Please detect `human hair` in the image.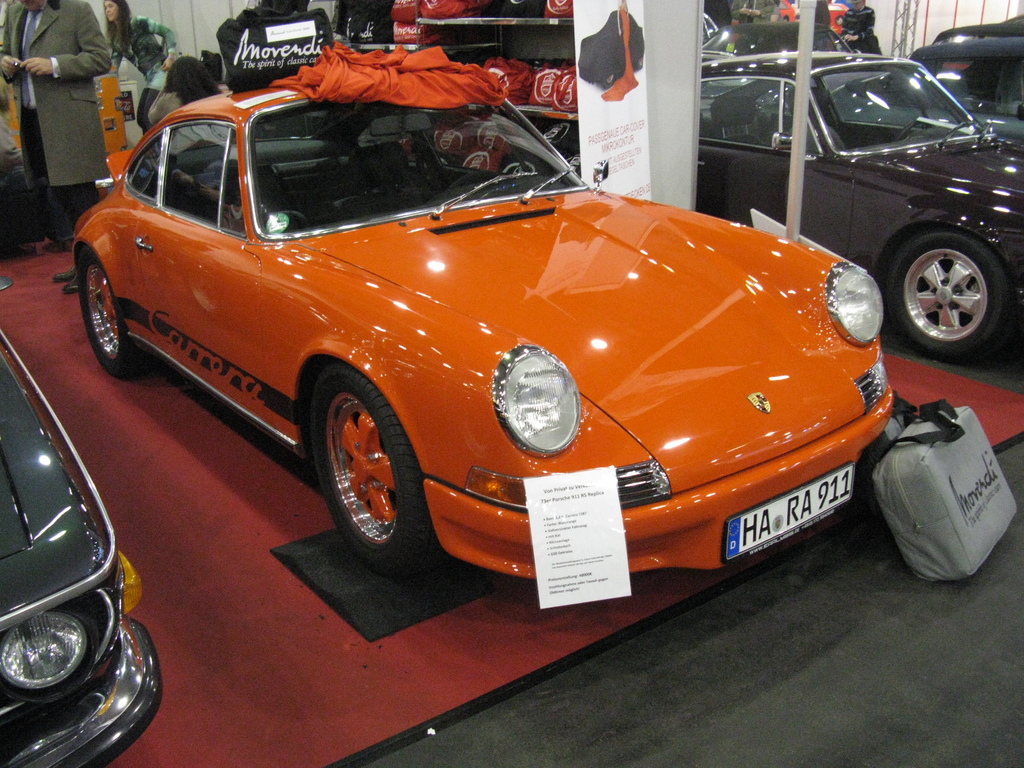
[left=104, top=0, right=134, bottom=52].
